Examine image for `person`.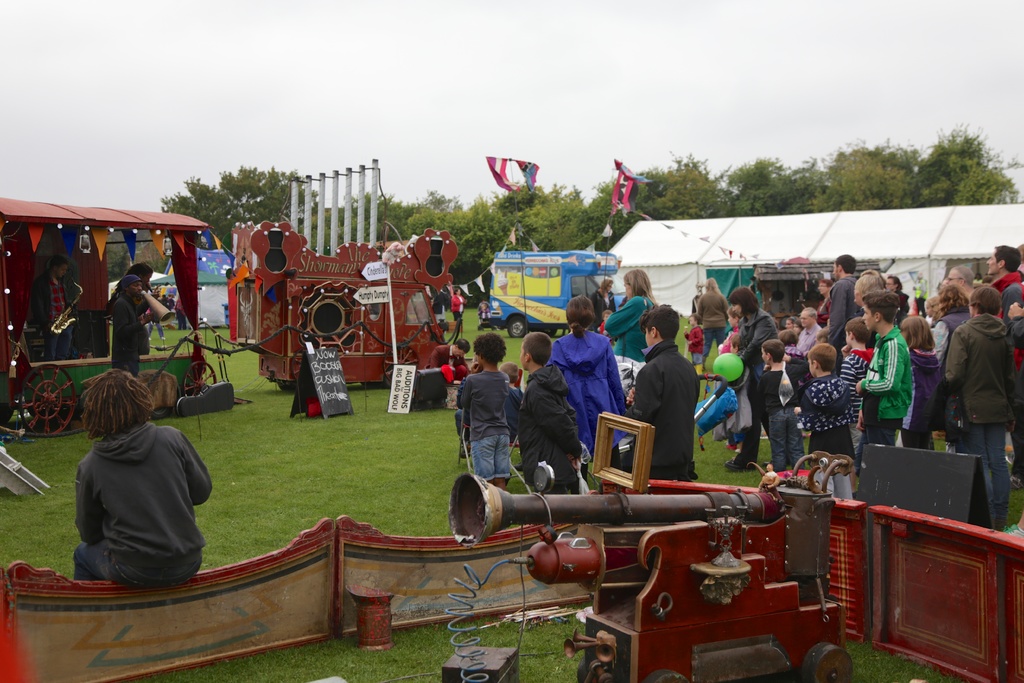
Examination result: bbox=[751, 340, 803, 471].
